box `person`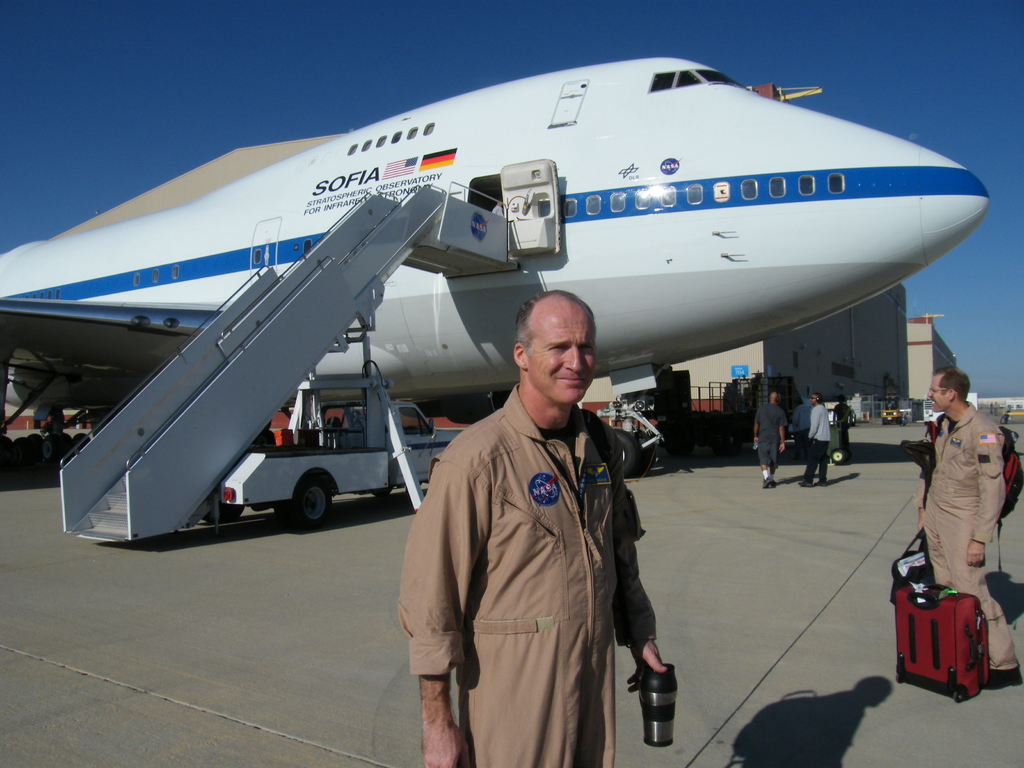
detection(799, 393, 834, 485)
